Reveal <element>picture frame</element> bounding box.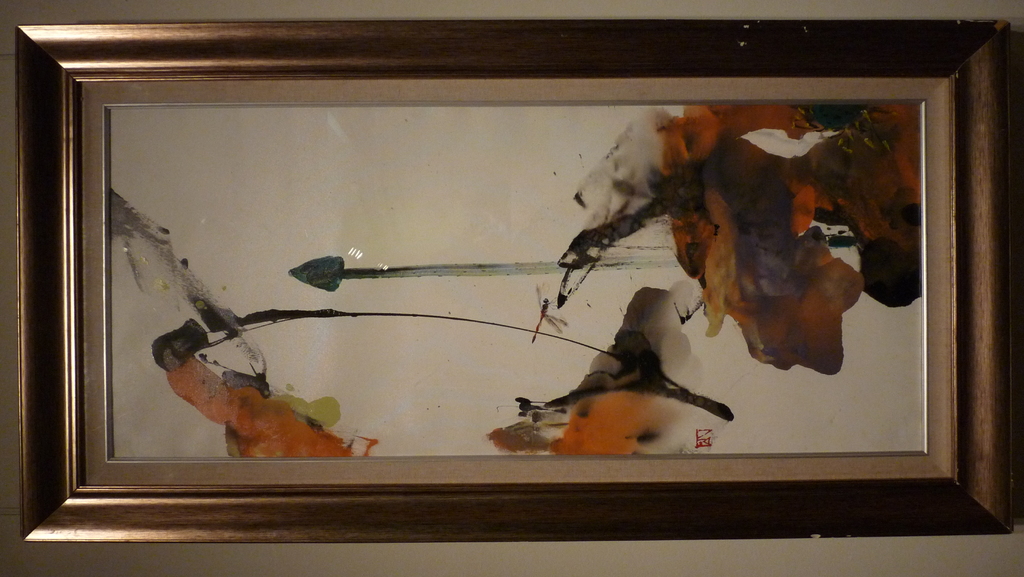
Revealed: locate(14, 17, 1012, 540).
